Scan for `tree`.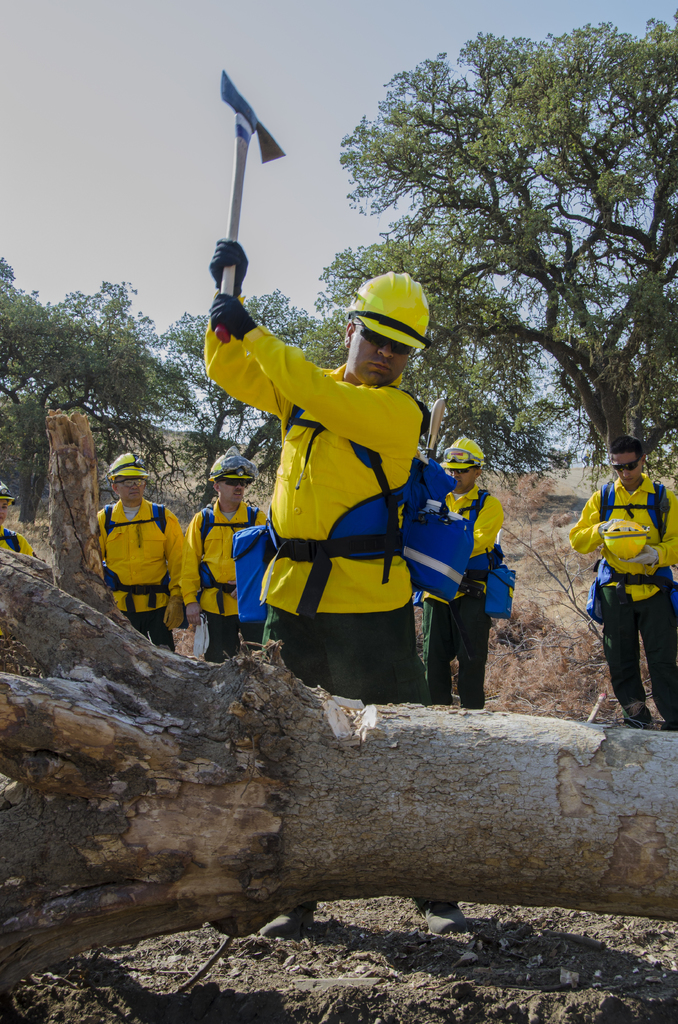
Scan result: [x1=0, y1=249, x2=319, y2=532].
